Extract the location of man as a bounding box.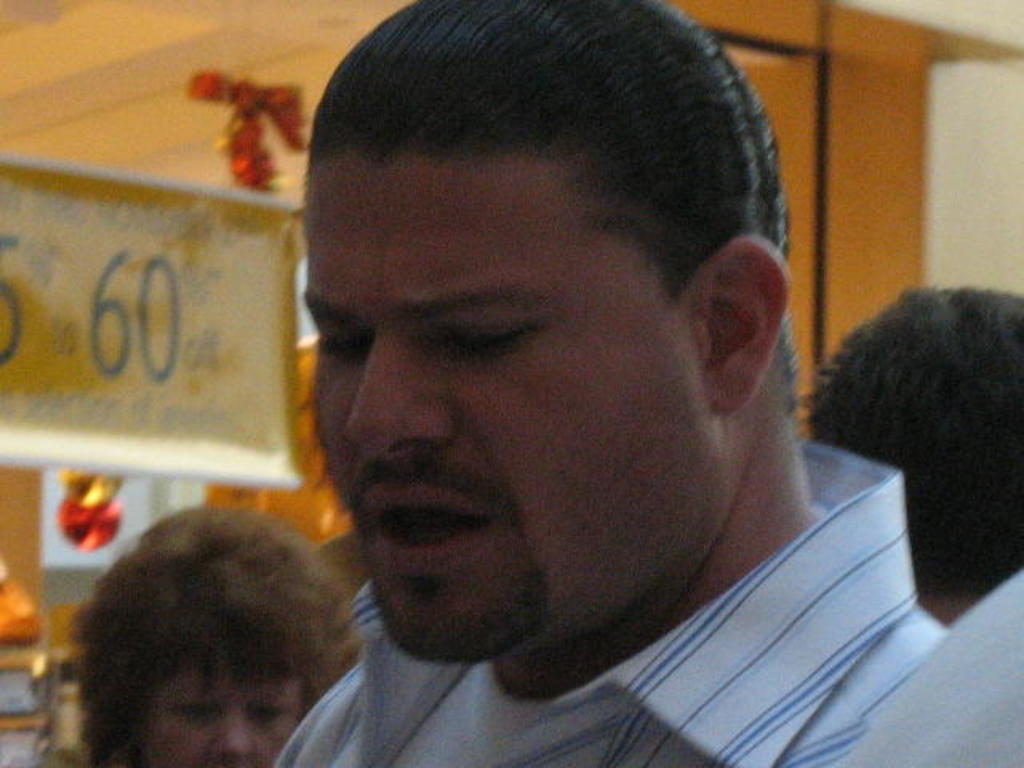
select_region(834, 574, 1022, 766).
